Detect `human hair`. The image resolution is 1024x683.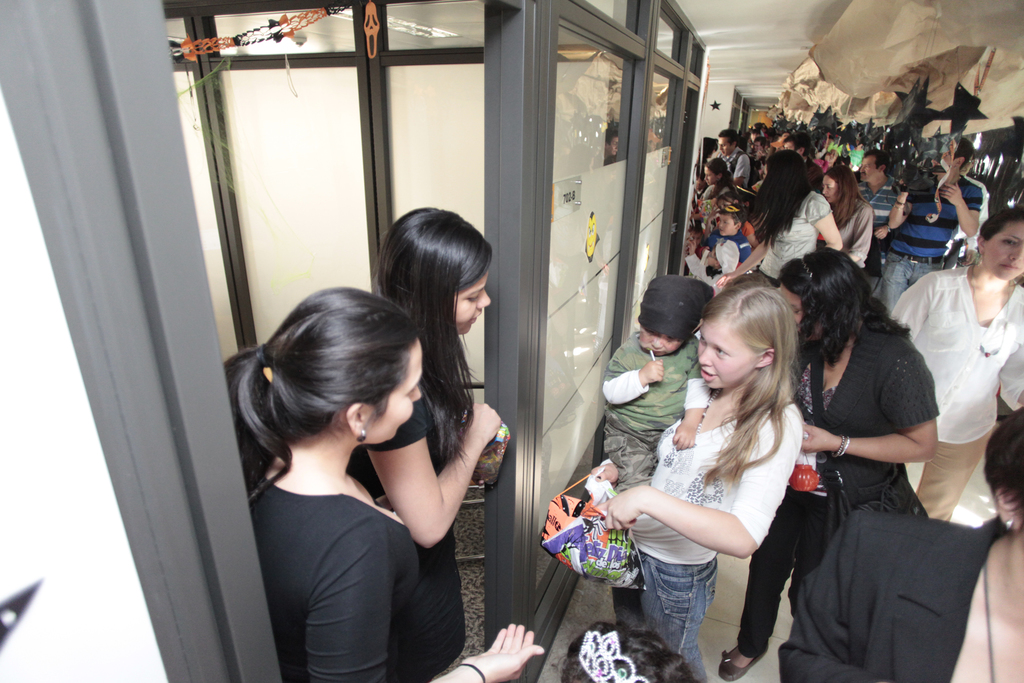
370, 206, 493, 488.
